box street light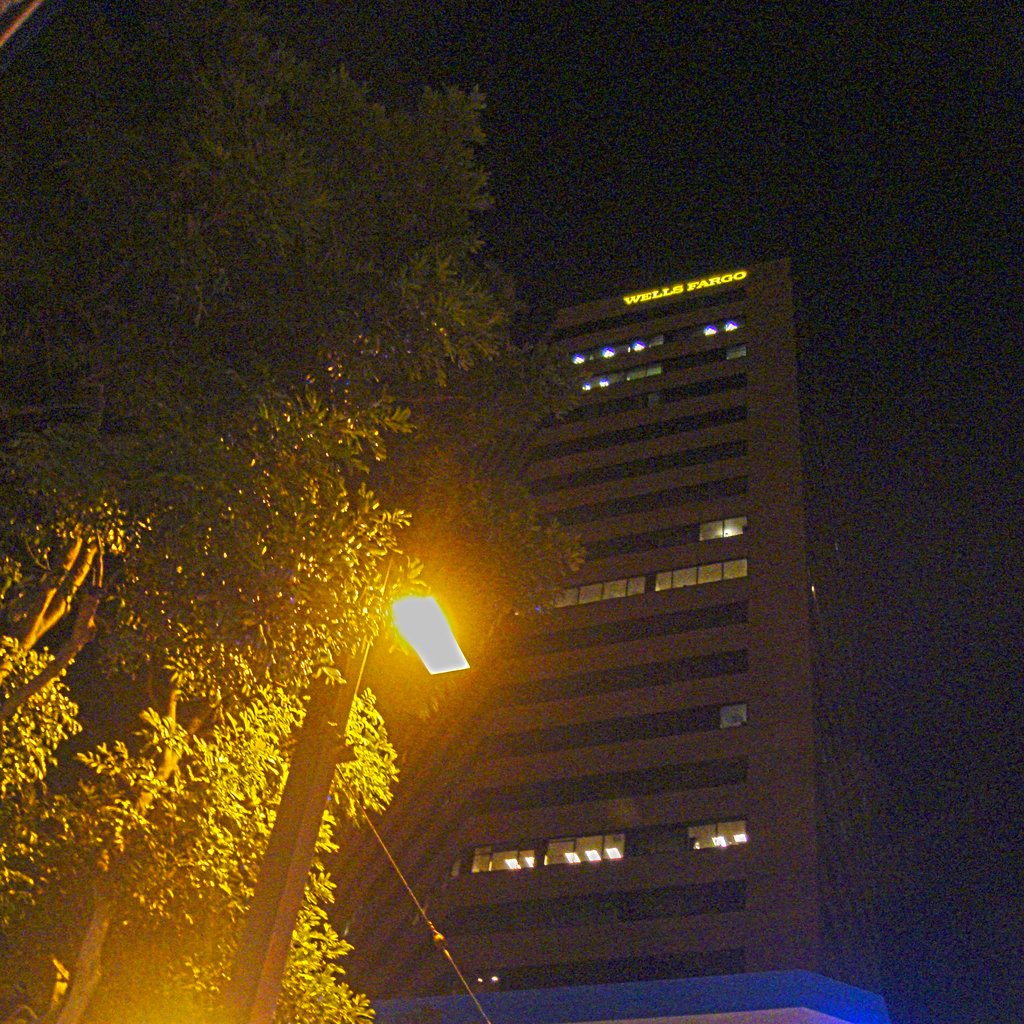
382/575/467/678
